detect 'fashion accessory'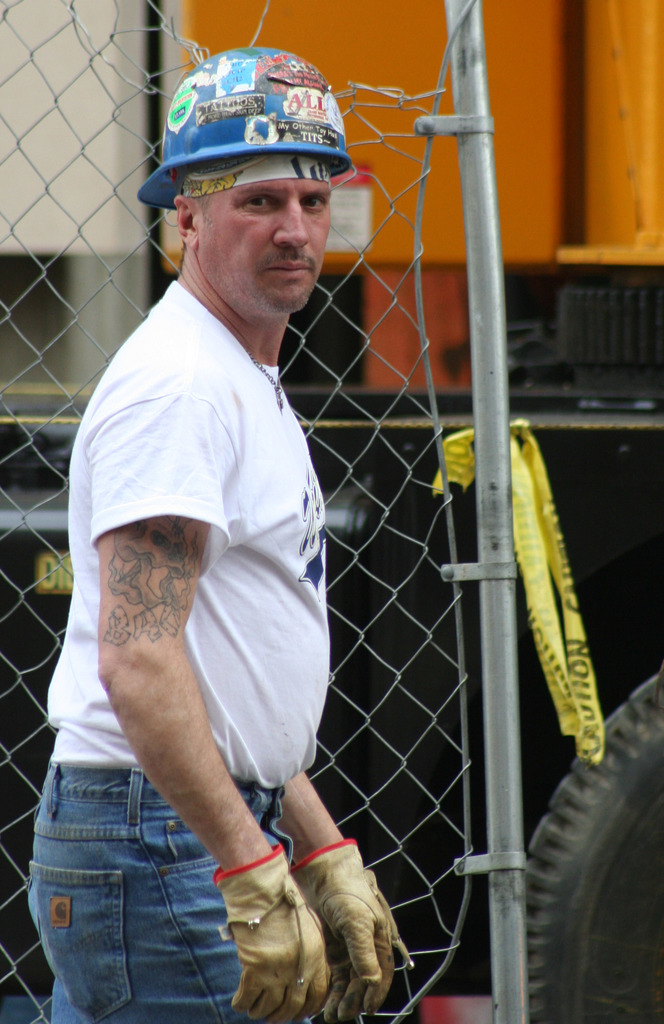
[x1=134, y1=45, x2=351, y2=211]
